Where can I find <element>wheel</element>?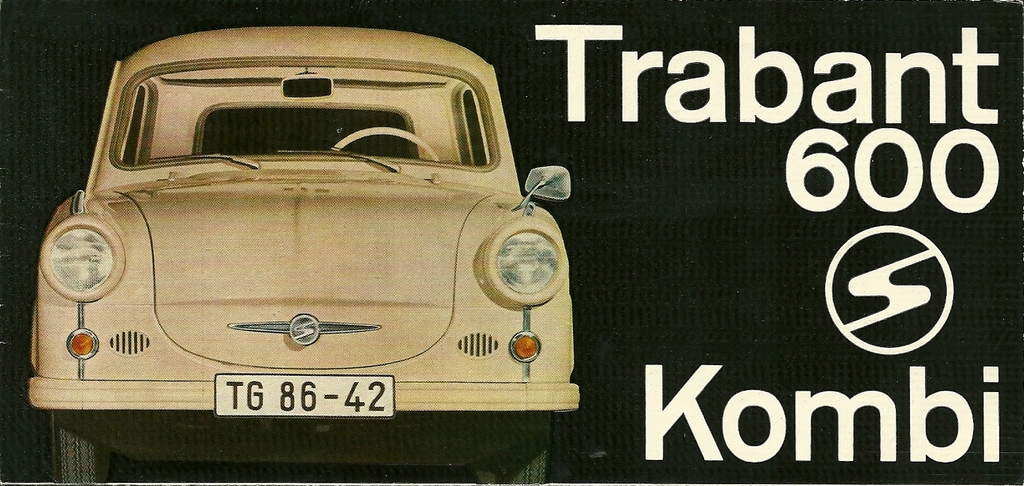
You can find it at [475, 412, 548, 485].
